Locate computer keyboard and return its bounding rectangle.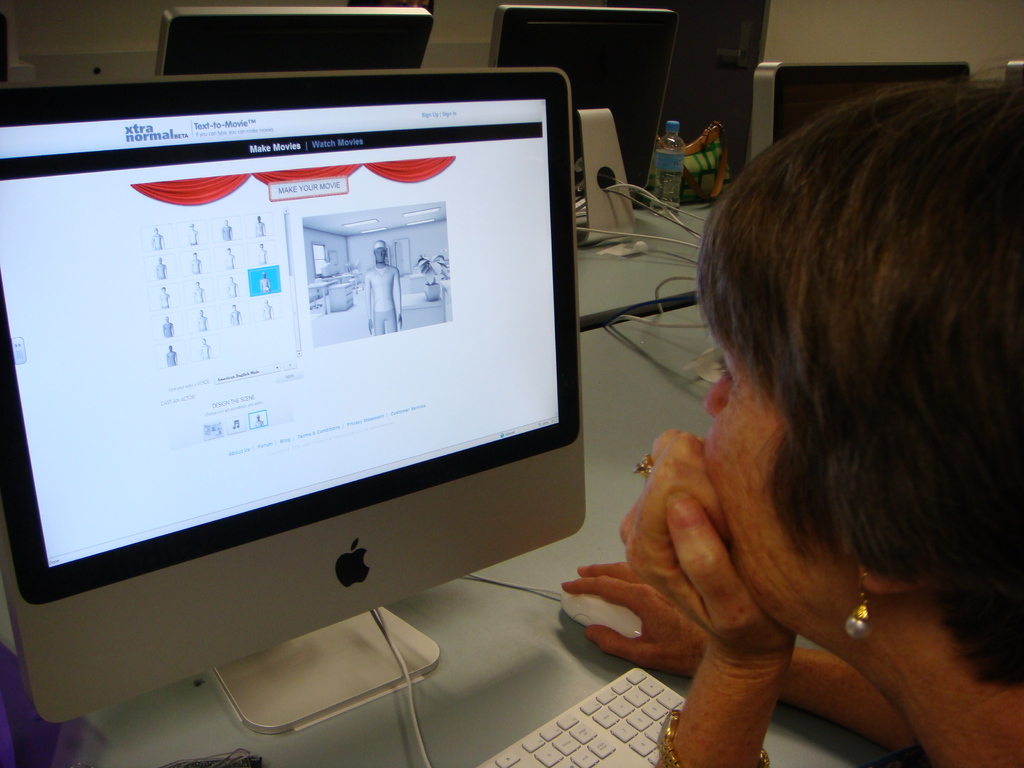
x1=472, y1=668, x2=690, y2=767.
